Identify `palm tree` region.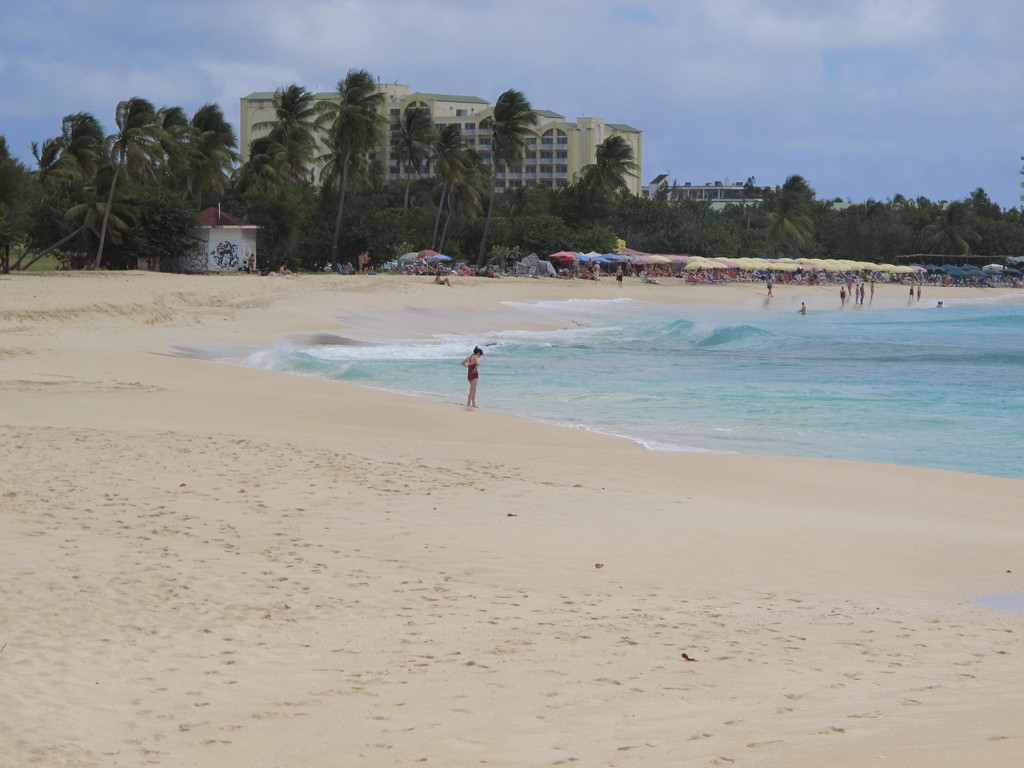
Region: region(79, 98, 163, 278).
